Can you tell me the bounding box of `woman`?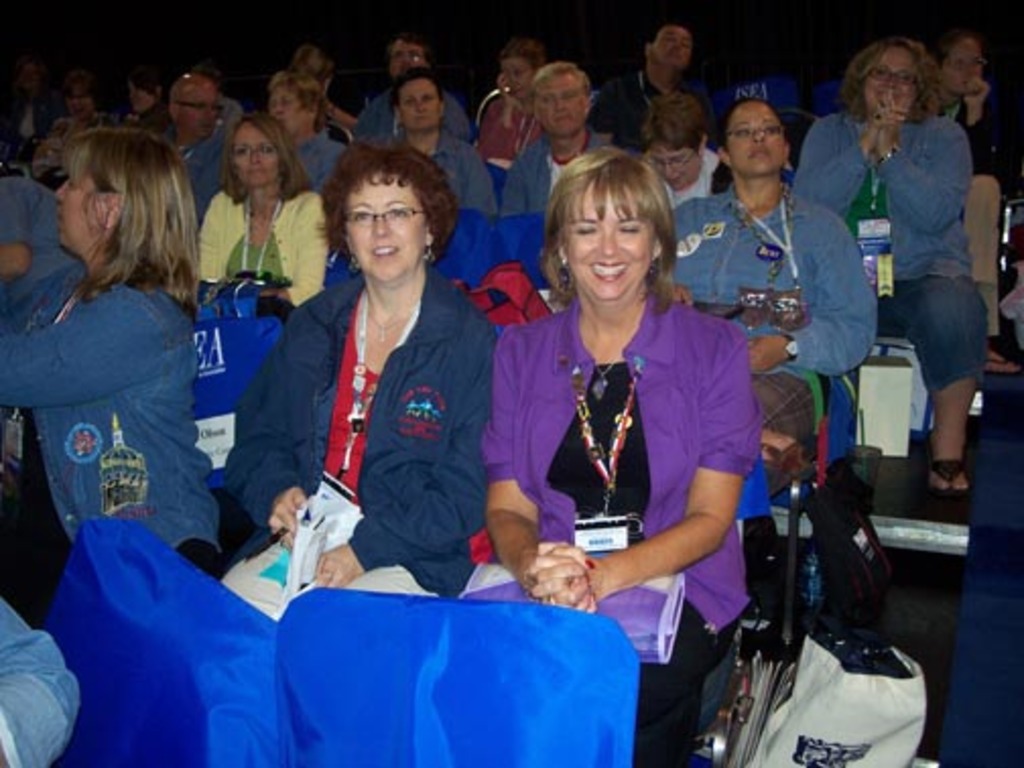
Rect(124, 65, 173, 134).
